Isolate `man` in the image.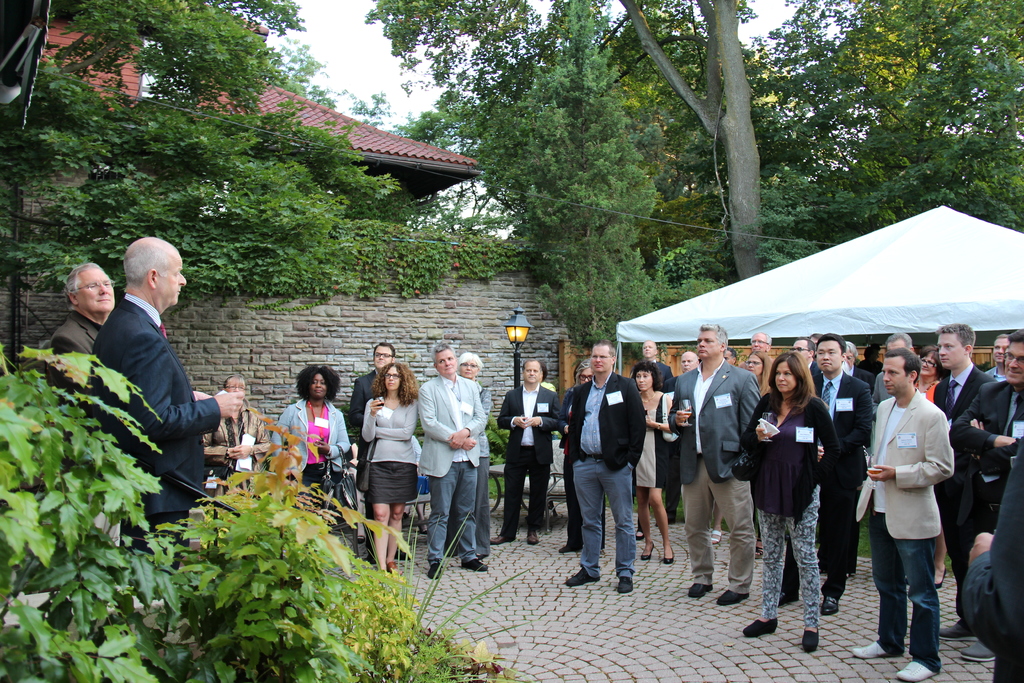
Isolated region: 871, 331, 917, 418.
